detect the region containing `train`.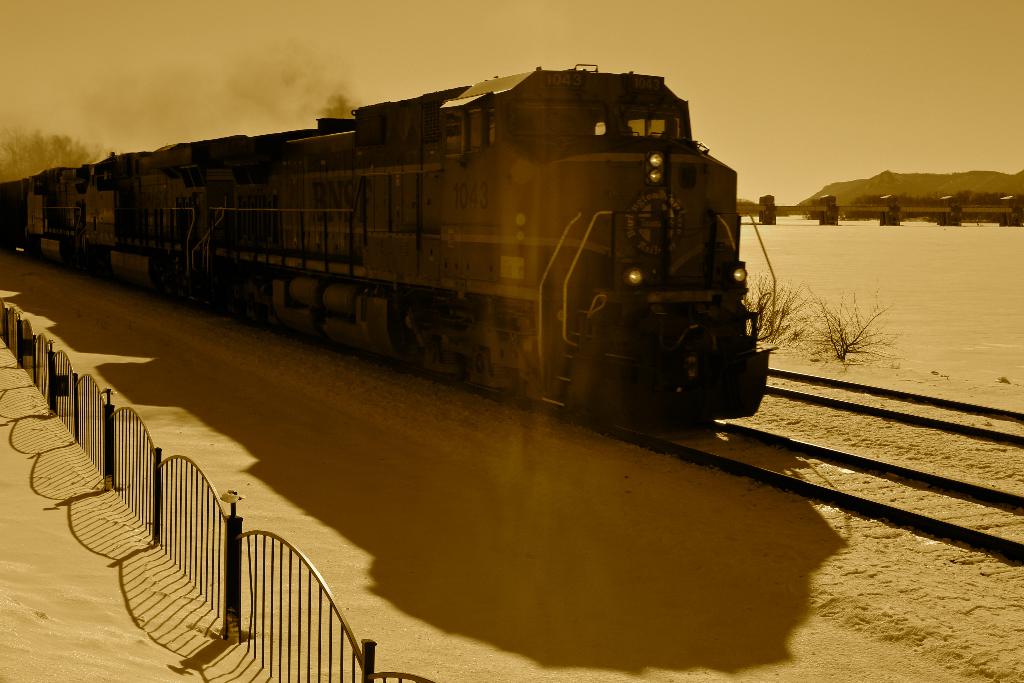
bbox=[0, 59, 775, 431].
